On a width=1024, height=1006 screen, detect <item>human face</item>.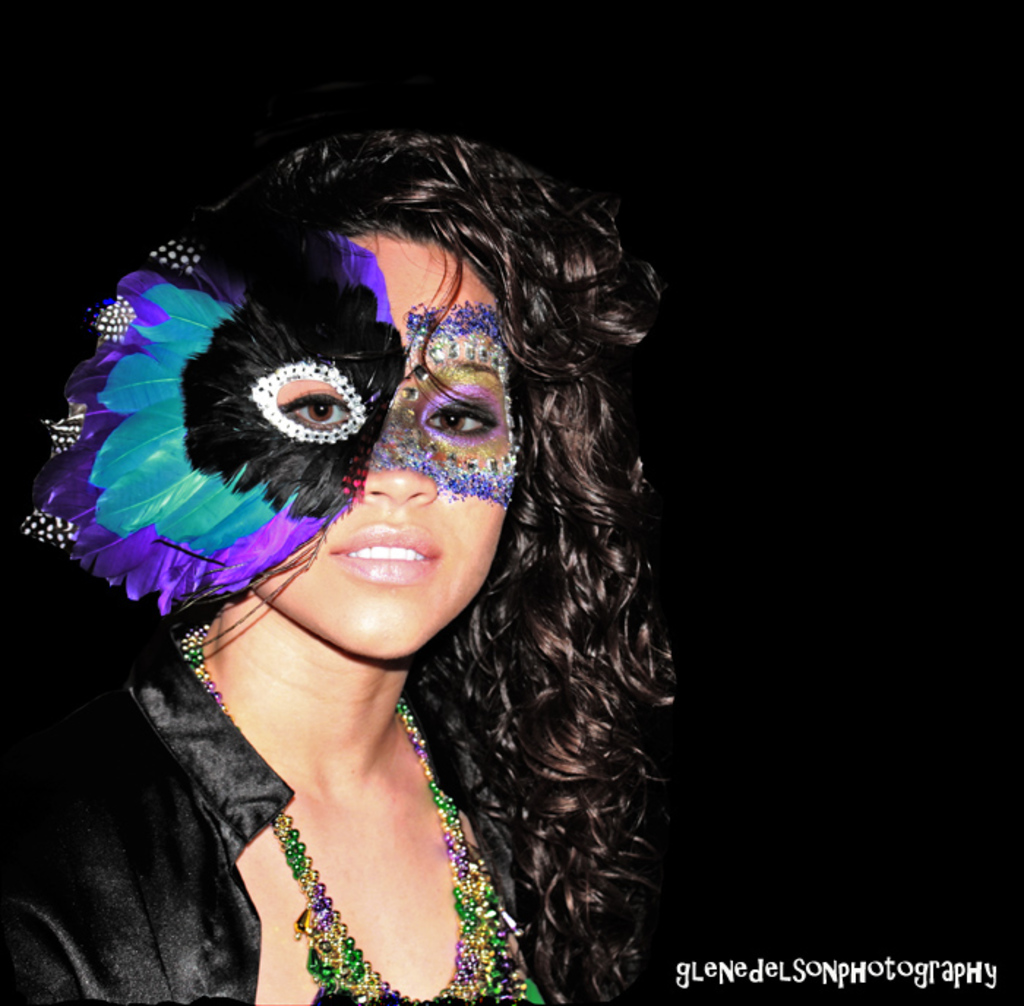
BBox(252, 240, 522, 661).
